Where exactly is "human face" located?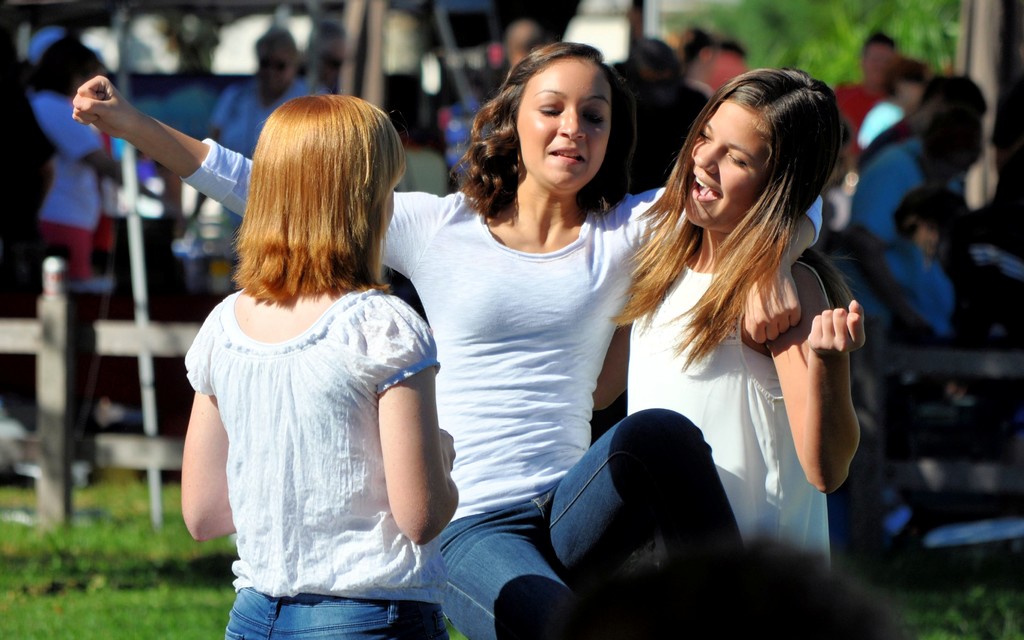
Its bounding box is 510,59,612,193.
